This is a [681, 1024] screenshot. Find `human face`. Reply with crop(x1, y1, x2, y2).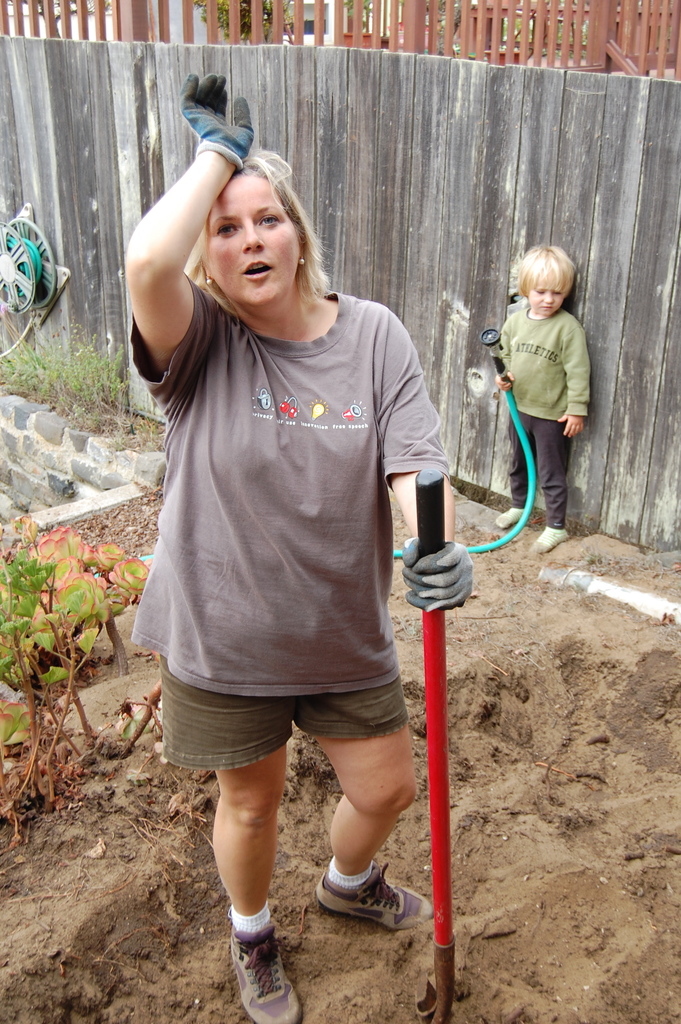
crop(206, 170, 300, 301).
